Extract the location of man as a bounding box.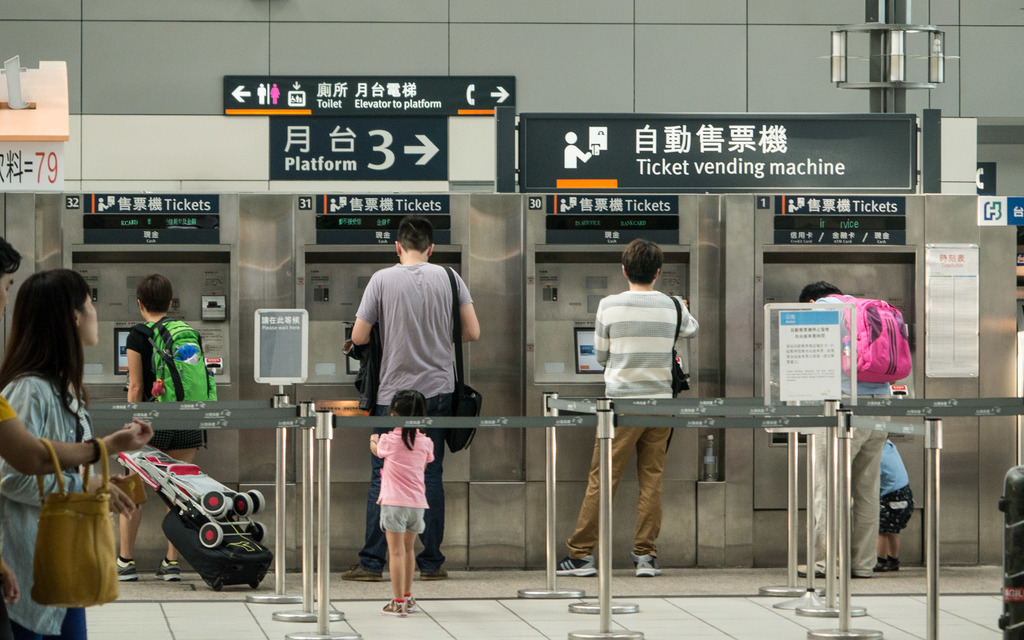
{"left": 341, "top": 232, "right": 474, "bottom": 564}.
